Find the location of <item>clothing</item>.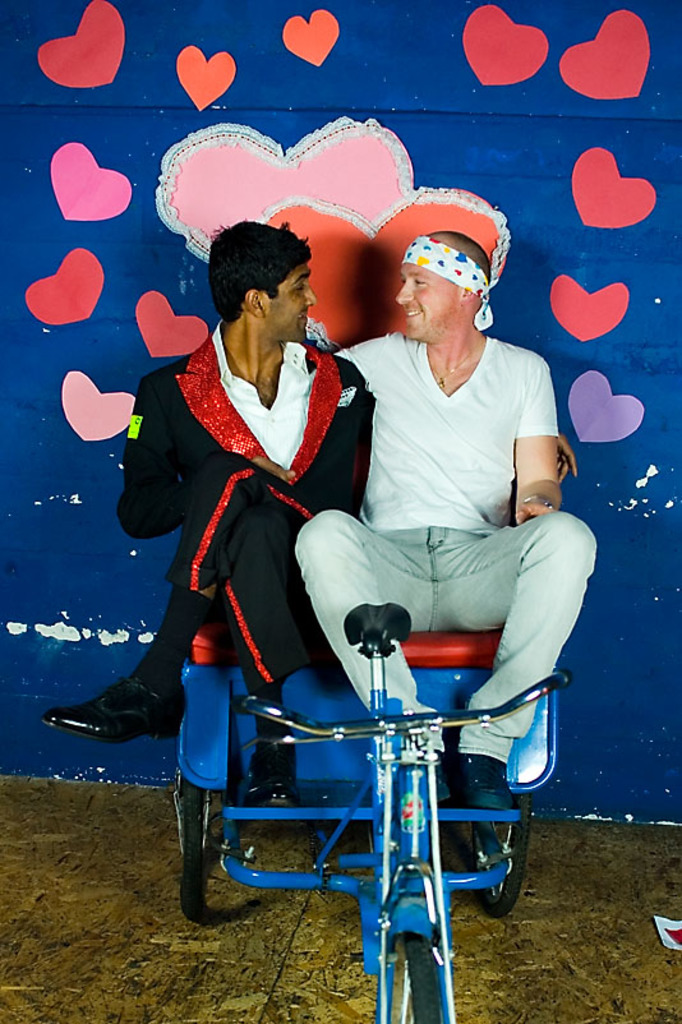
Location: <bbox>287, 333, 607, 766</bbox>.
